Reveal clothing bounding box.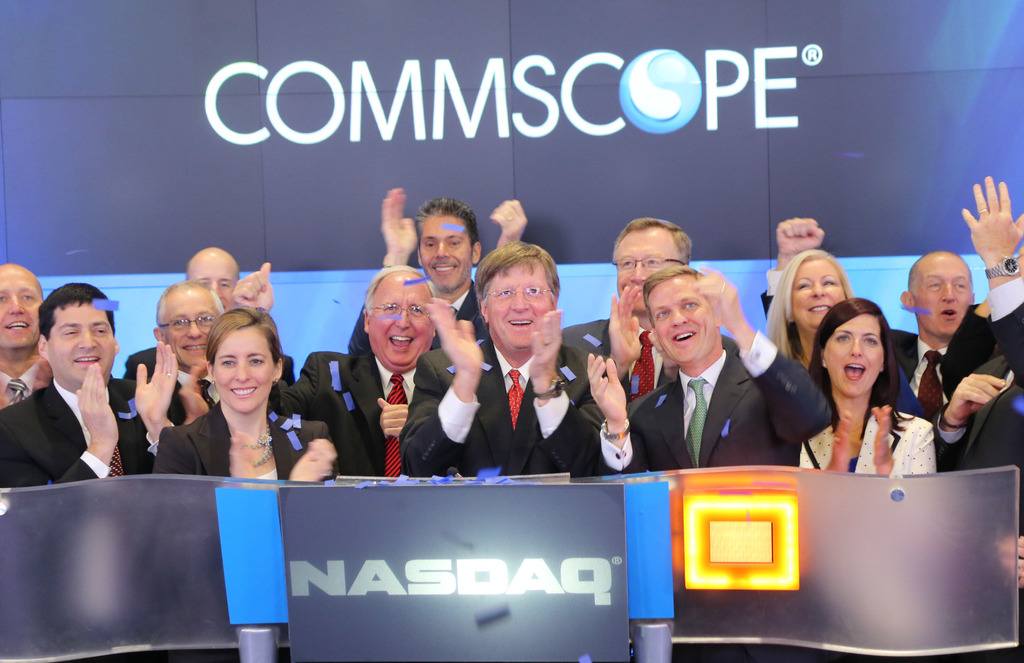
Revealed: <bbox>932, 382, 1023, 492</bbox>.
